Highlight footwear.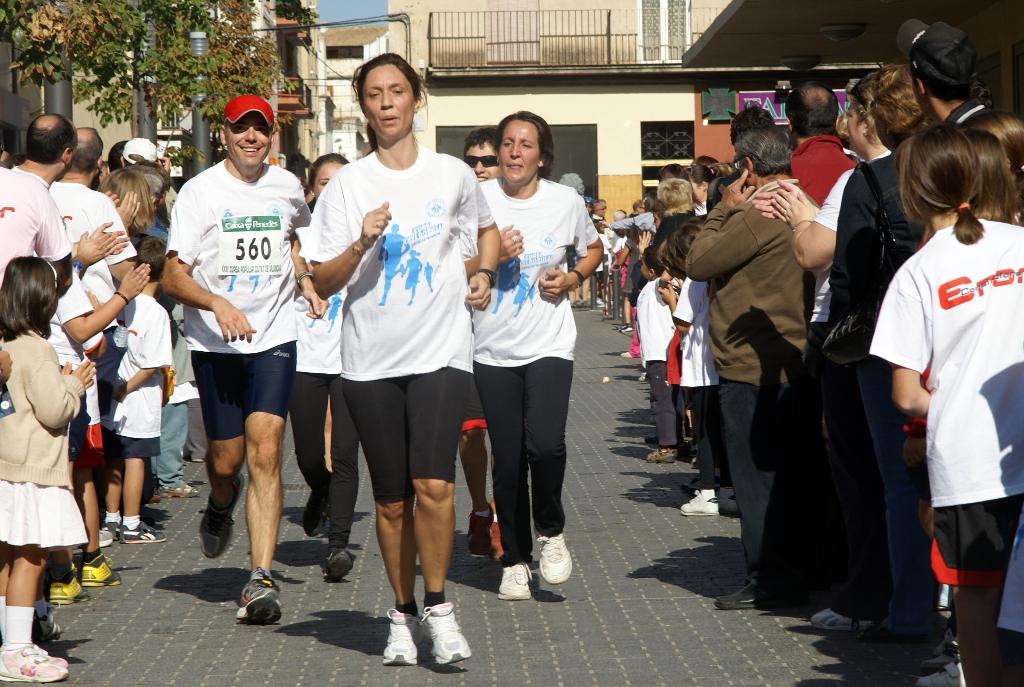
Highlighted region: [x1=714, y1=569, x2=777, y2=610].
